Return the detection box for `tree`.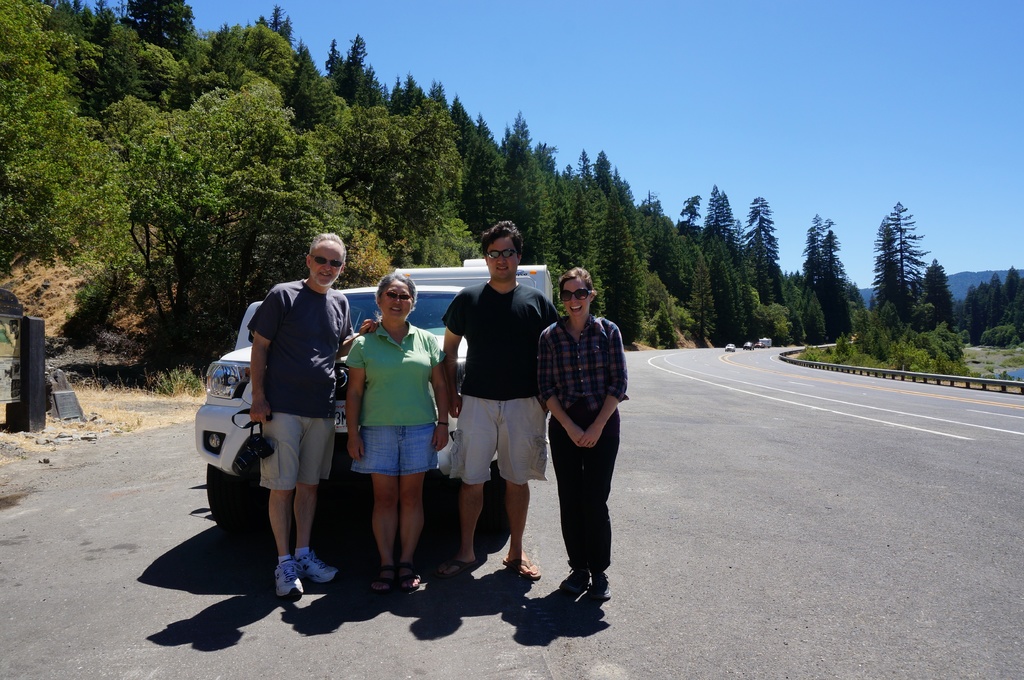
x1=744 y1=193 x2=796 y2=306.
